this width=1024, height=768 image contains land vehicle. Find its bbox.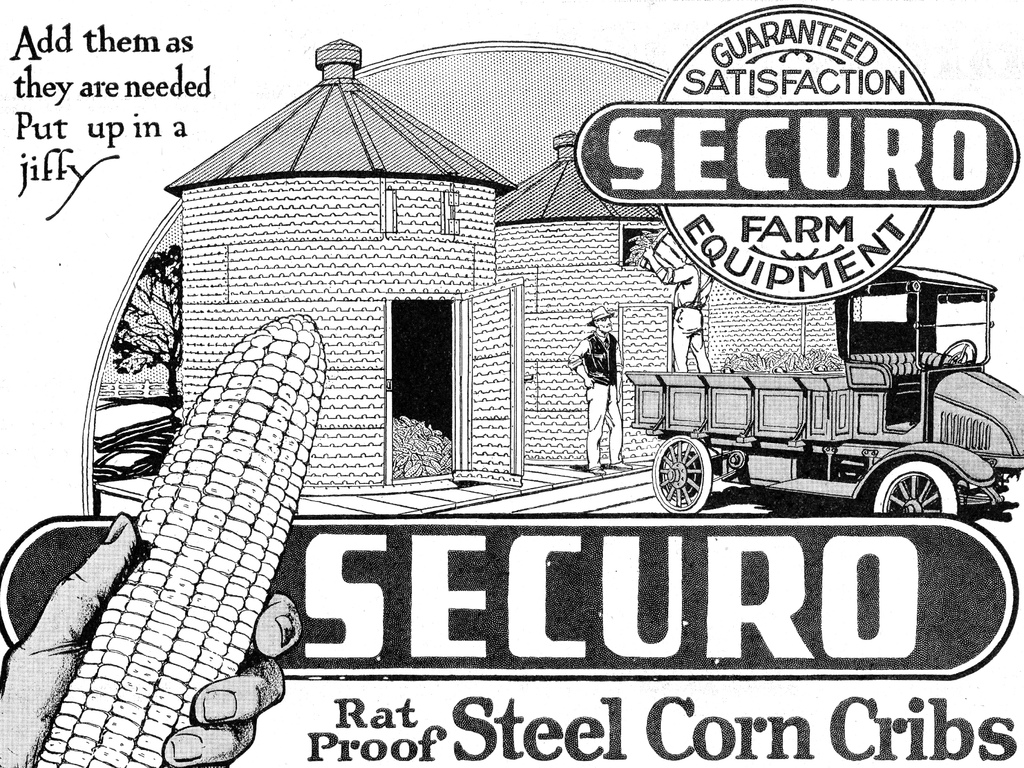
BBox(646, 273, 1023, 559).
